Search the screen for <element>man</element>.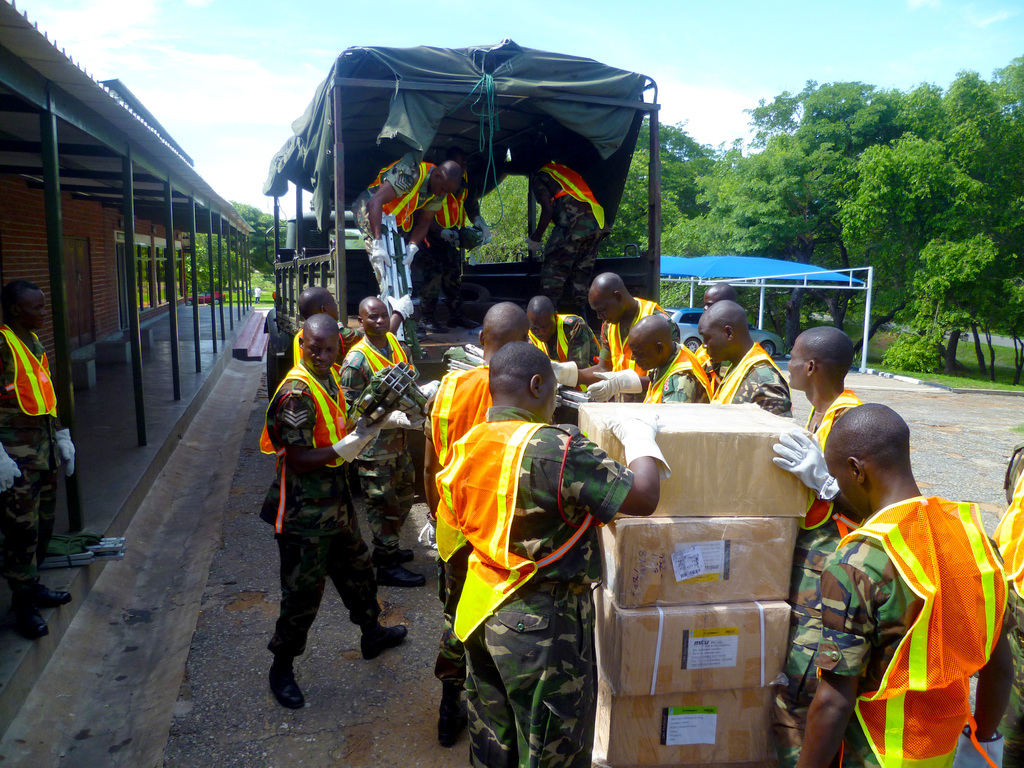
Found at select_region(527, 141, 616, 329).
